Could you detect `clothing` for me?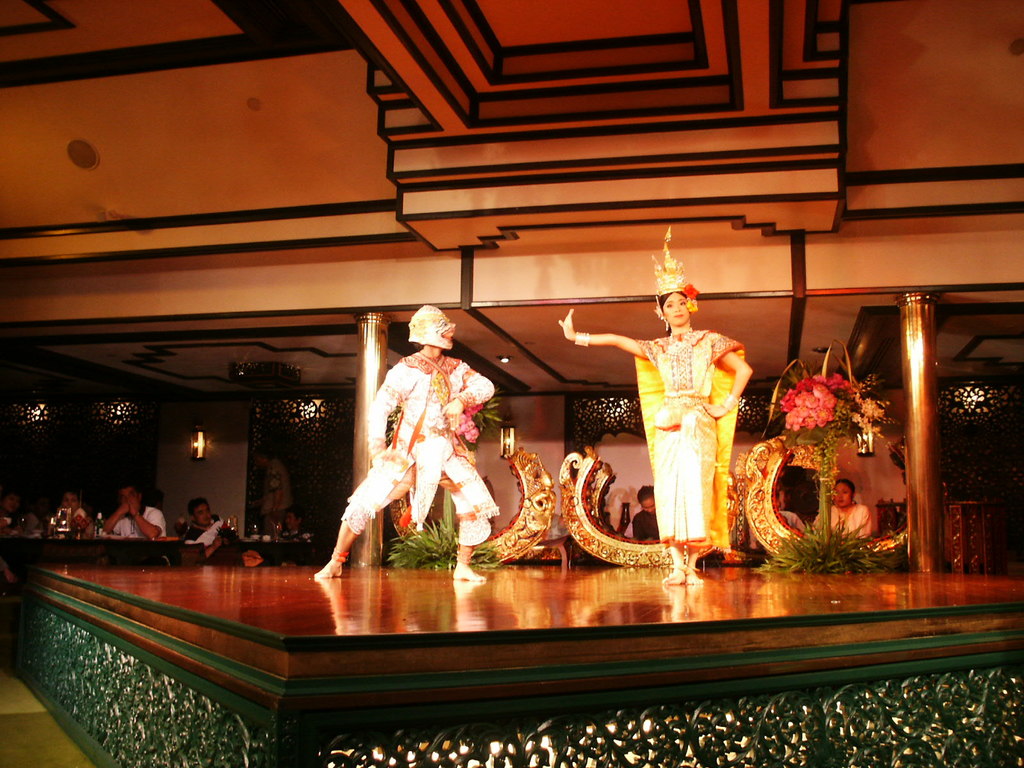
Detection result: <box>101,495,162,548</box>.
